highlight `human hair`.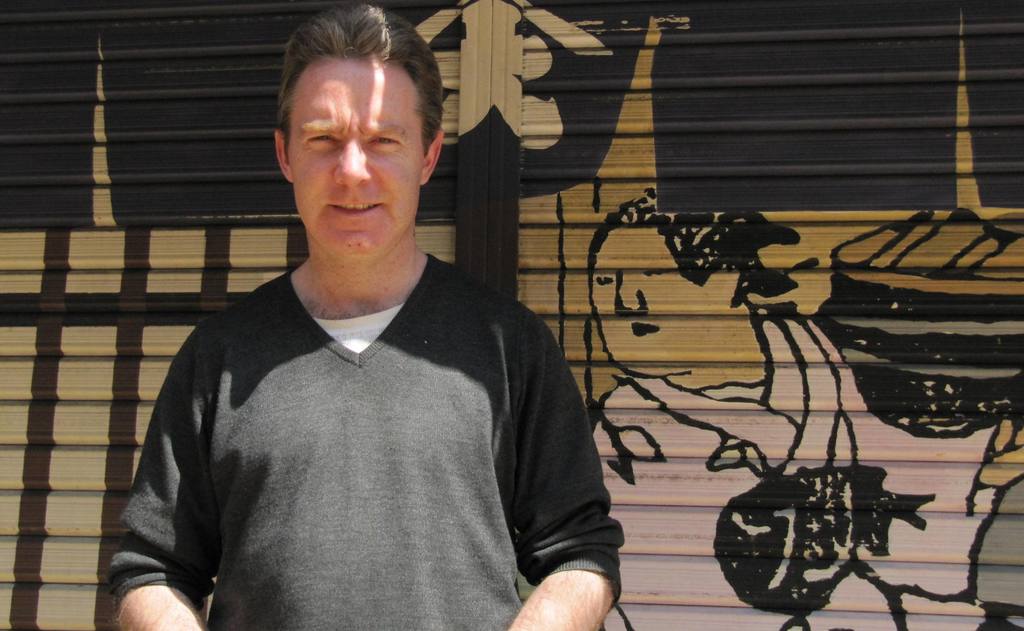
Highlighted region: pyautogui.locateOnScreen(273, 0, 440, 158).
